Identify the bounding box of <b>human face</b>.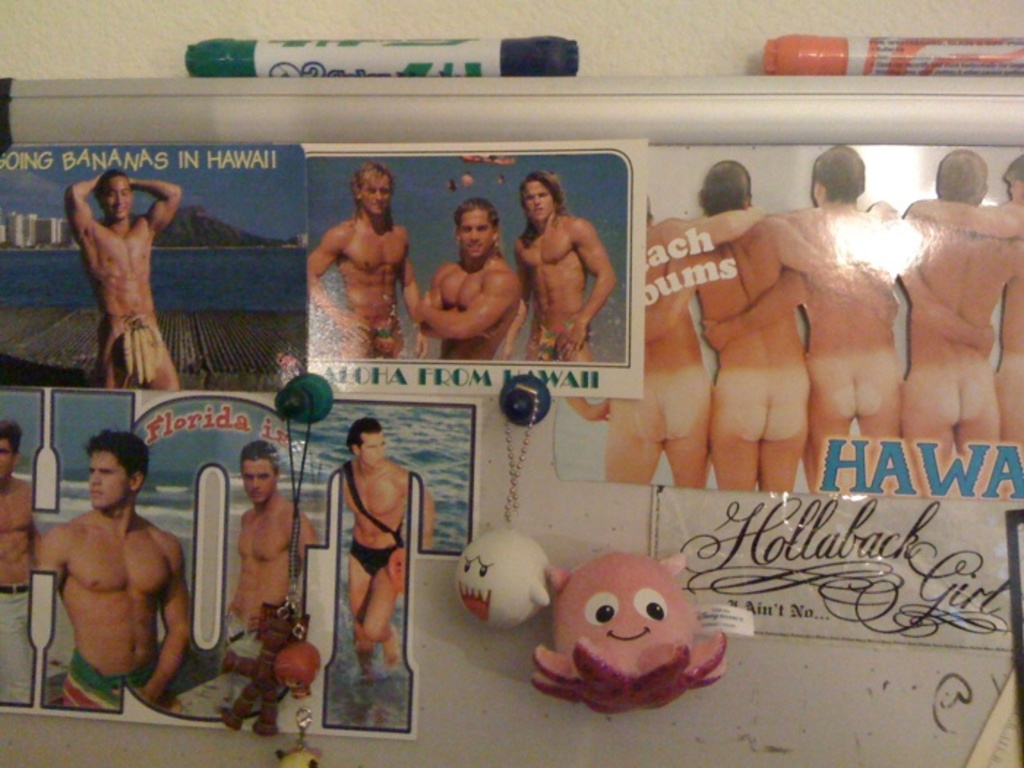
85:452:129:512.
